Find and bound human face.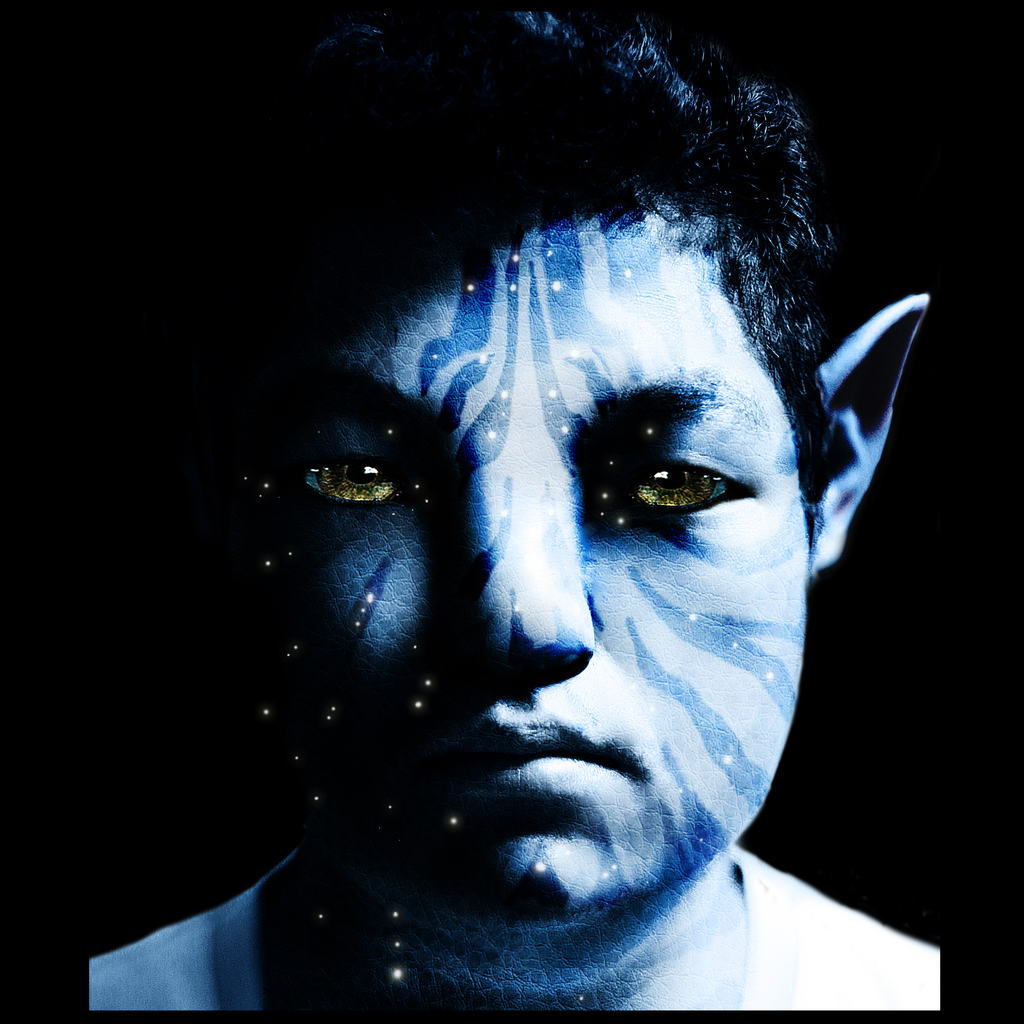
Bound: (231,215,813,934).
